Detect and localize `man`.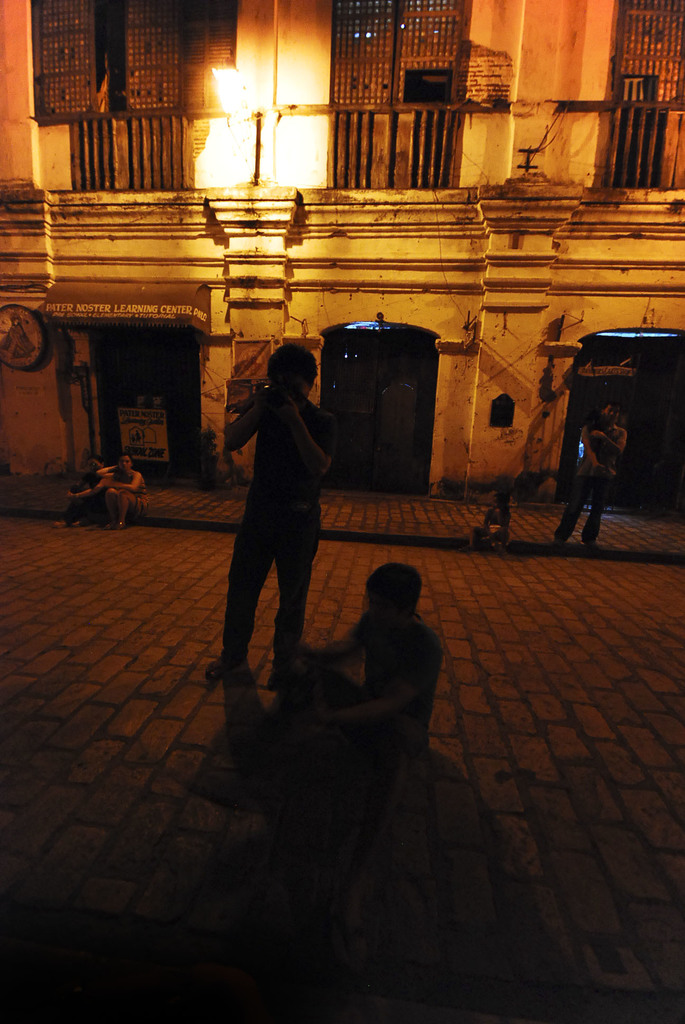
Localized at locate(54, 456, 104, 524).
